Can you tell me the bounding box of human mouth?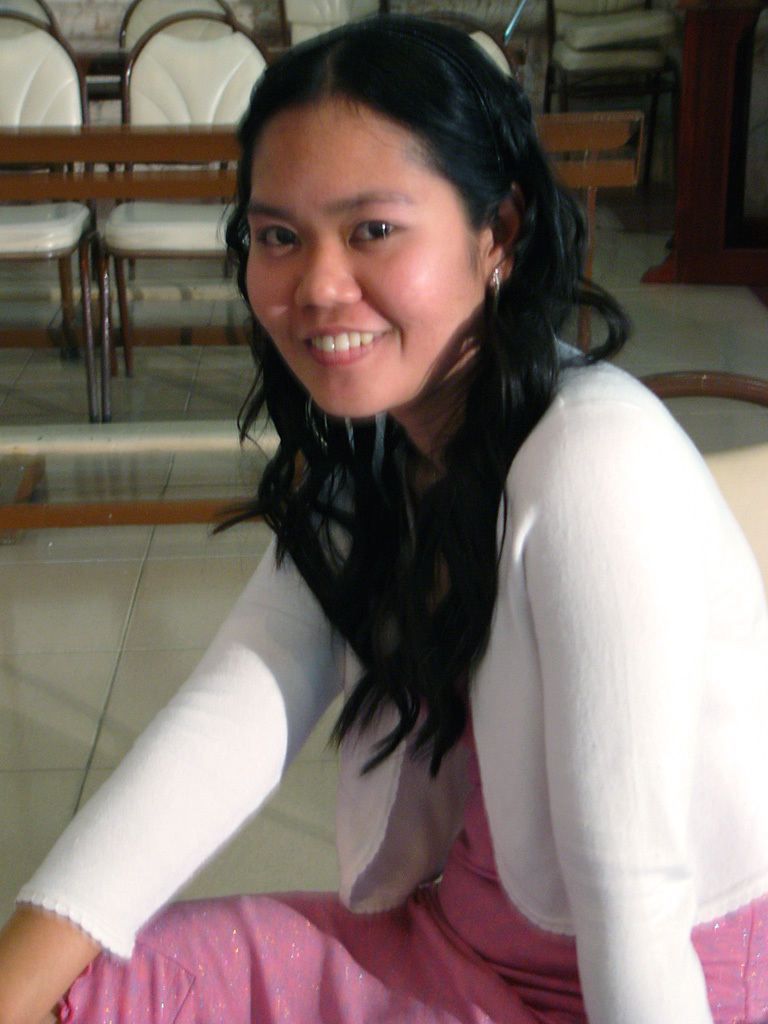
(295,327,389,367).
